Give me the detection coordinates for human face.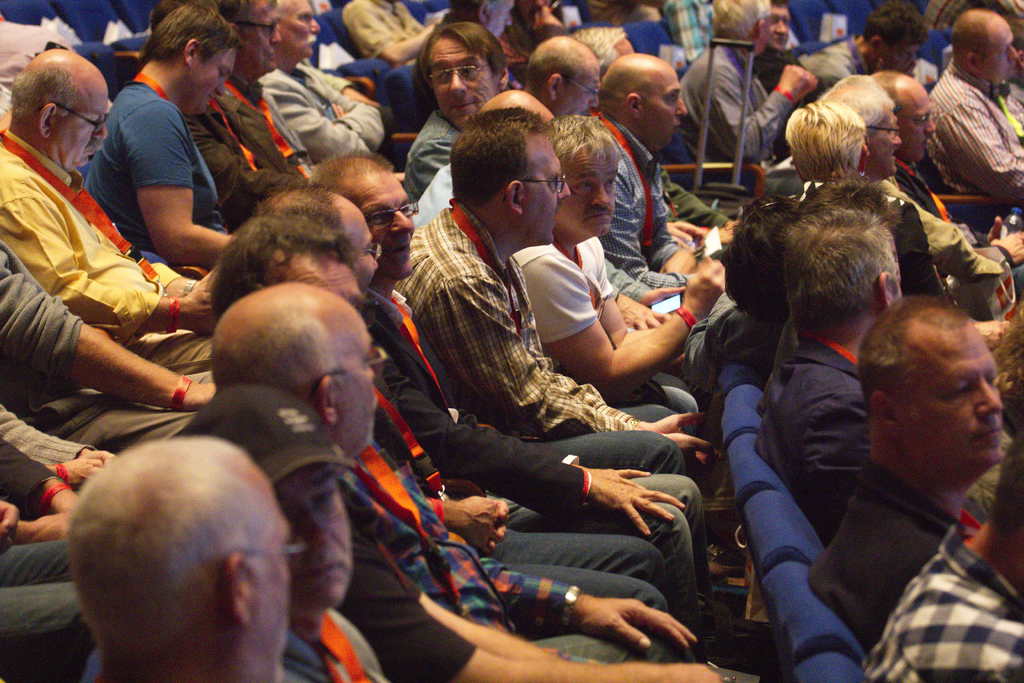
crop(53, 83, 111, 169).
